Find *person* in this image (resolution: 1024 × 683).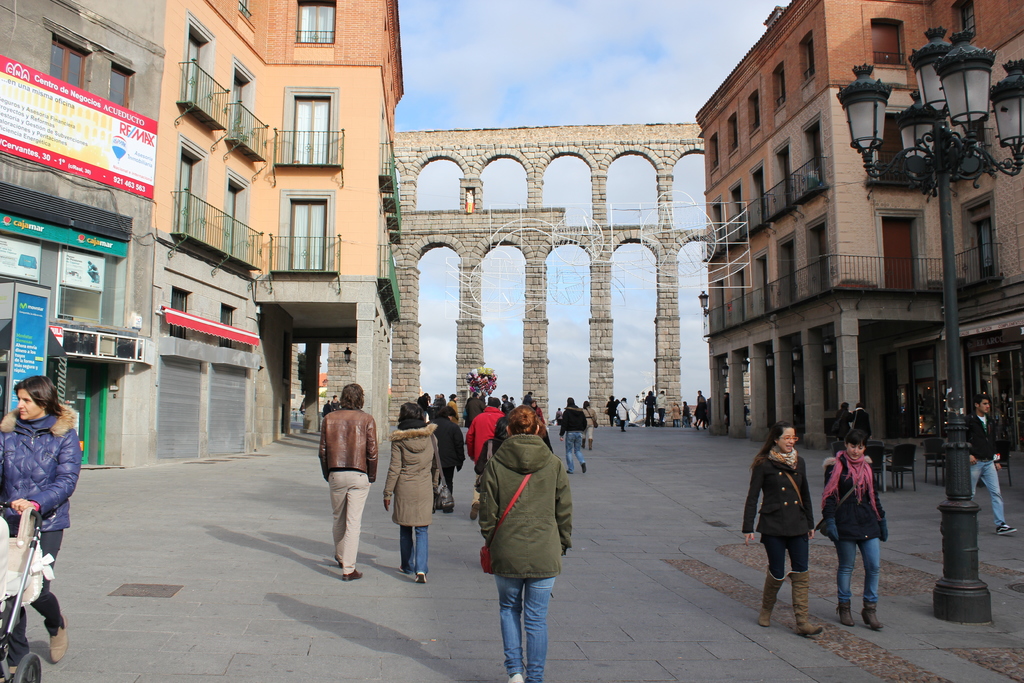
detection(614, 395, 632, 432).
